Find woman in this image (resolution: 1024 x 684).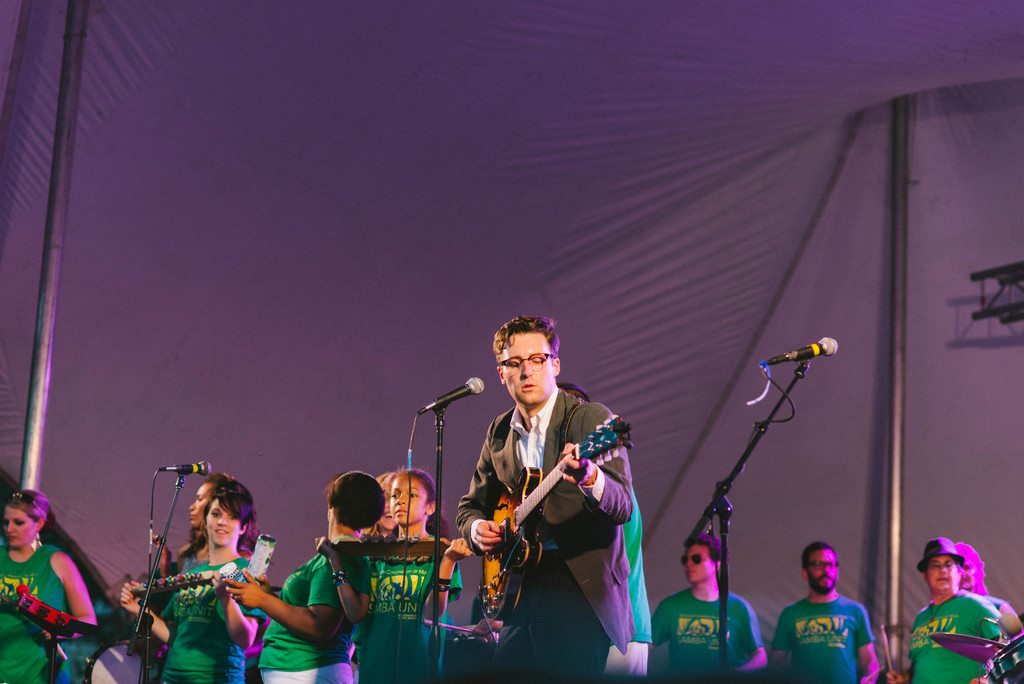
BBox(0, 485, 99, 683).
